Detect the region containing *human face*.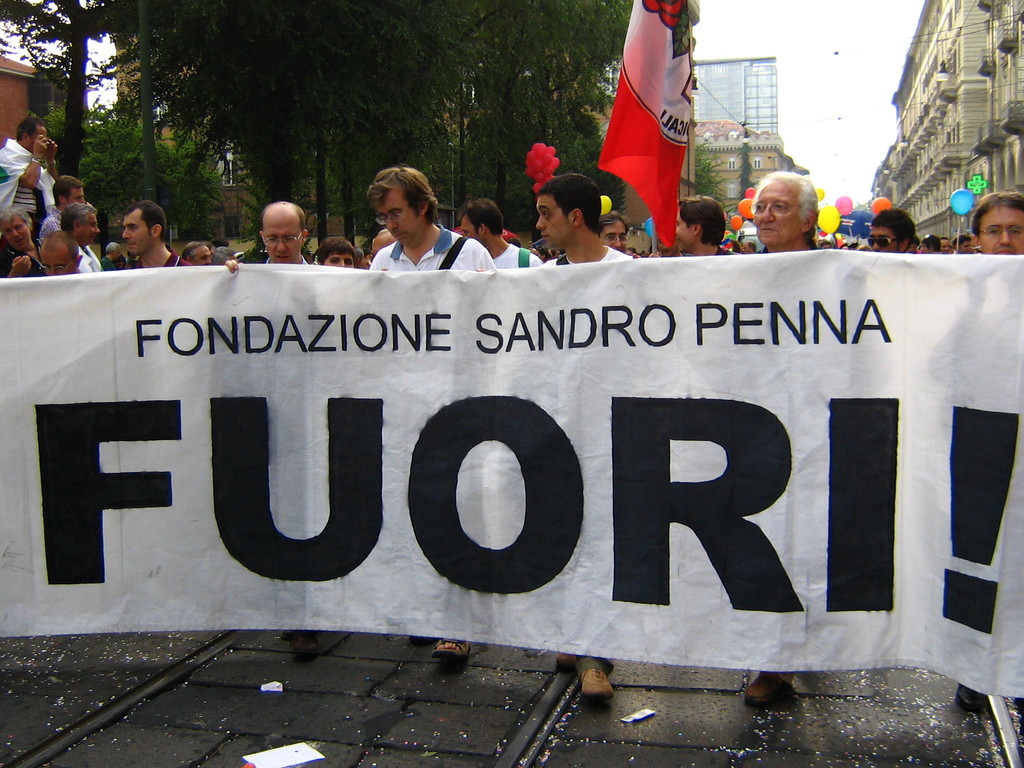
pyautogui.locateOnScreen(194, 243, 212, 266).
